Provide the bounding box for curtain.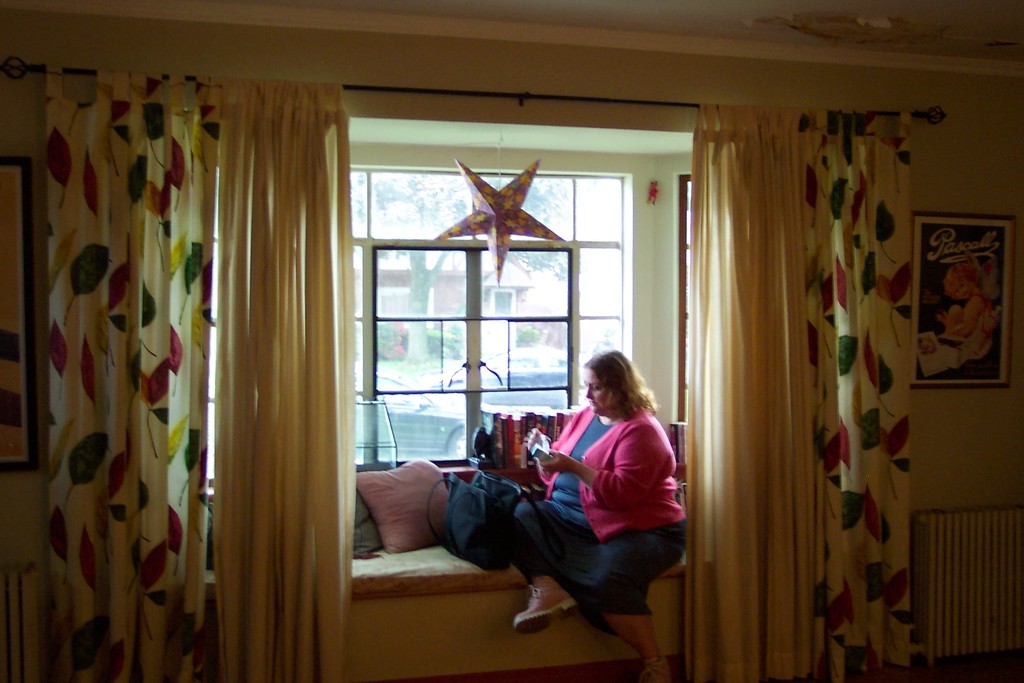
box(44, 63, 212, 682).
